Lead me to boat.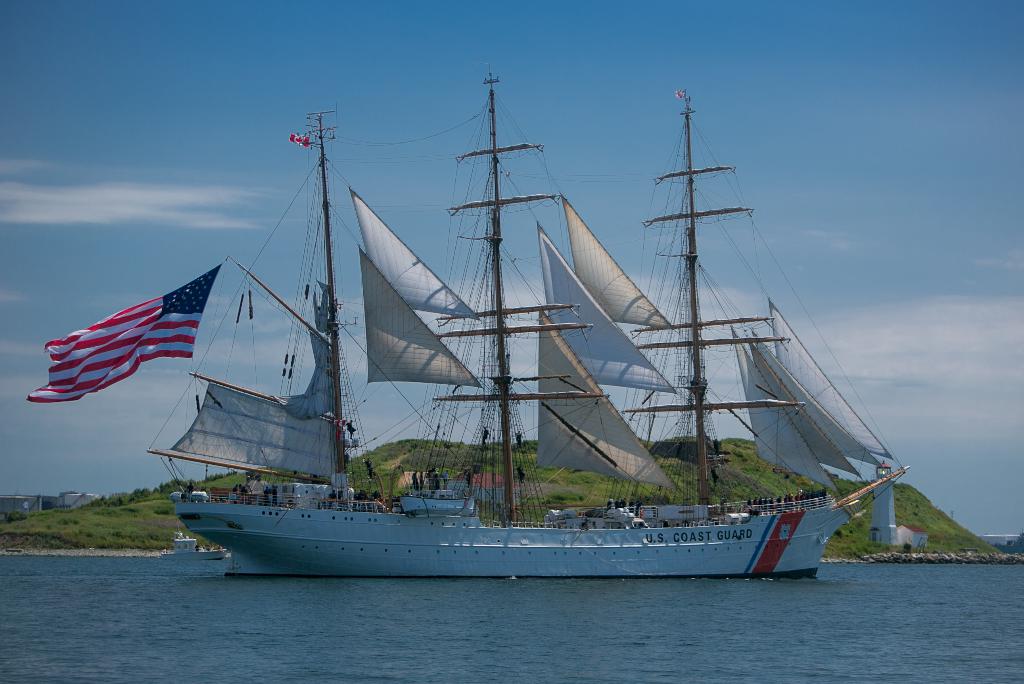
Lead to pyautogui.locateOnScreen(399, 494, 476, 517).
